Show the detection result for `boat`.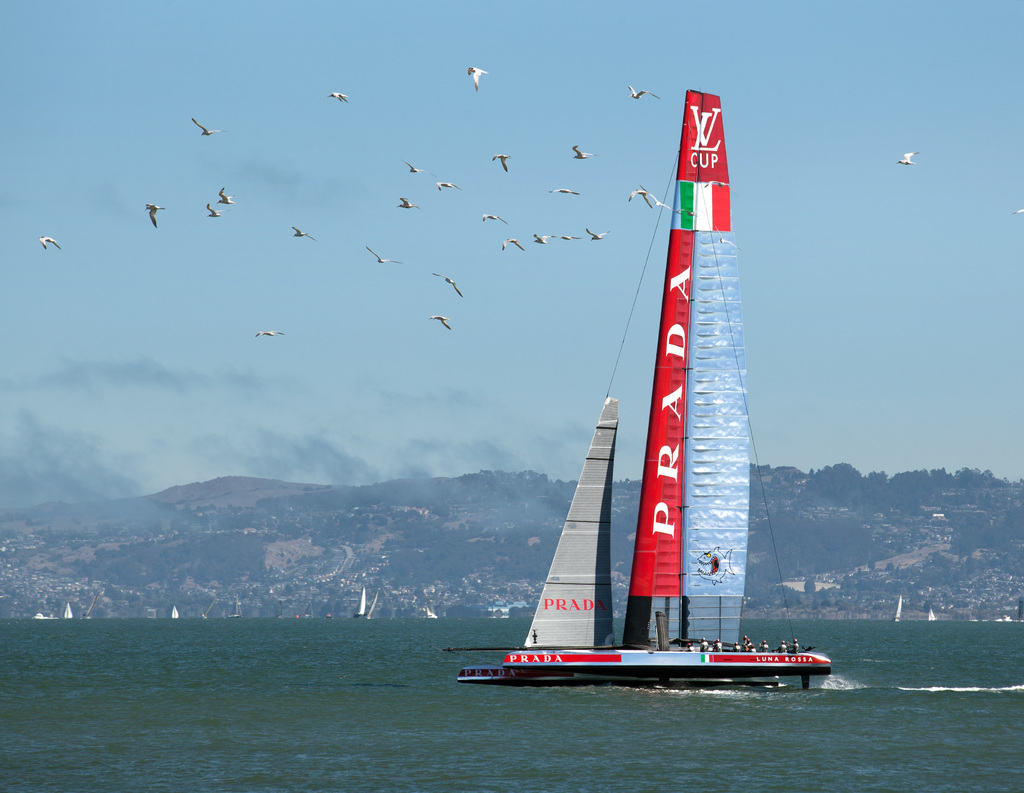
Rect(423, 606, 436, 618).
